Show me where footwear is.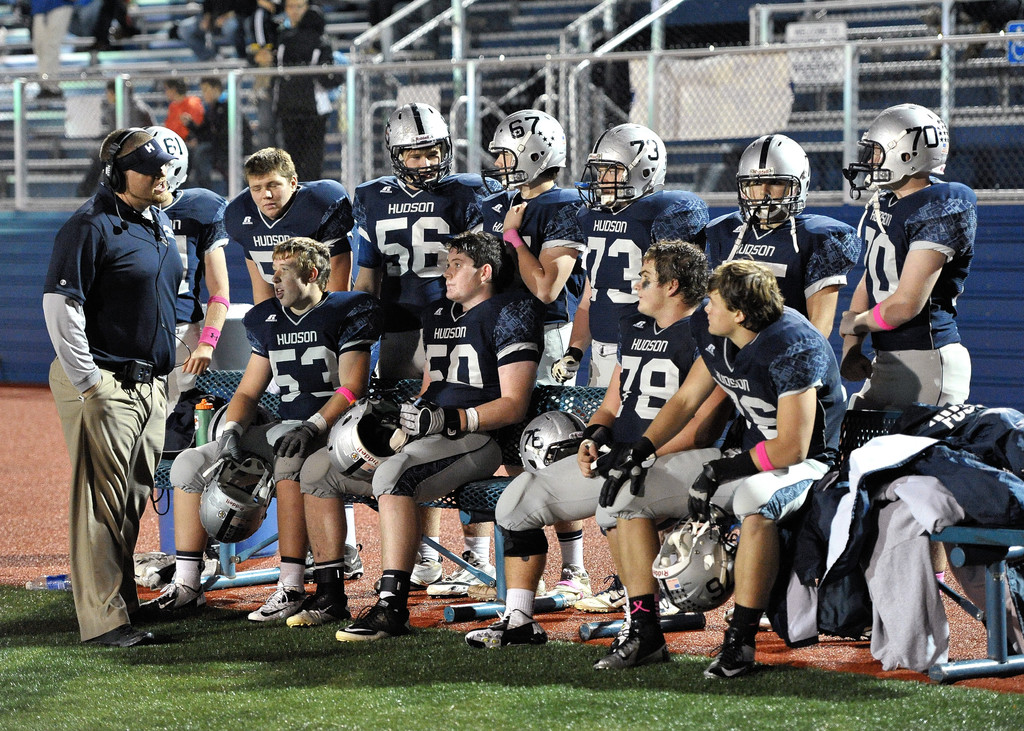
footwear is at 572:573:625:612.
